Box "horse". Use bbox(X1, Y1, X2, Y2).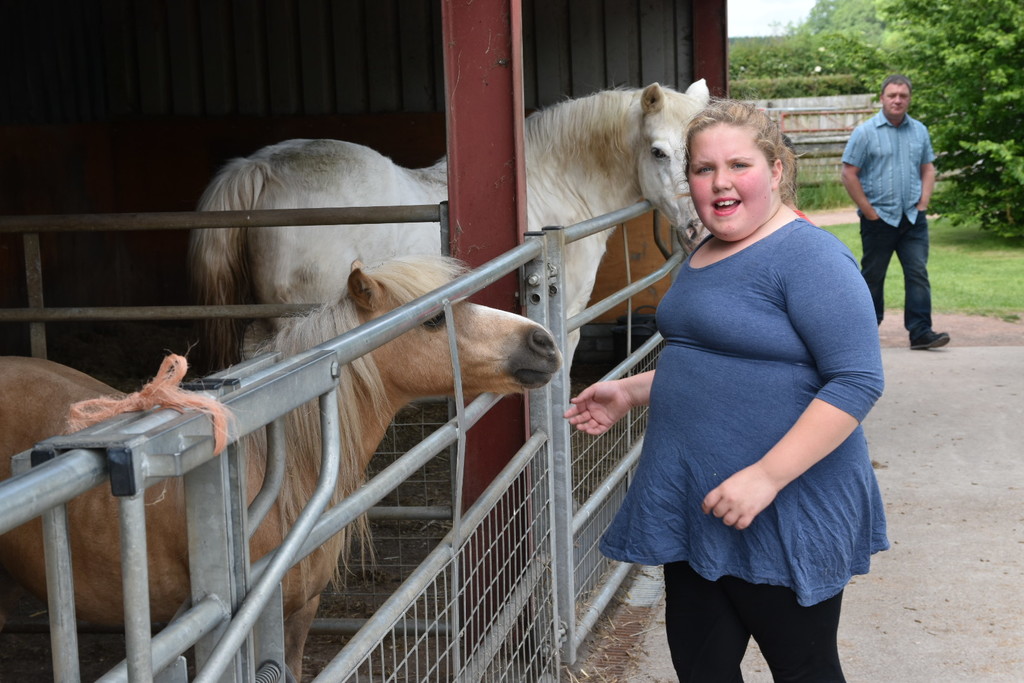
bbox(0, 253, 563, 682).
